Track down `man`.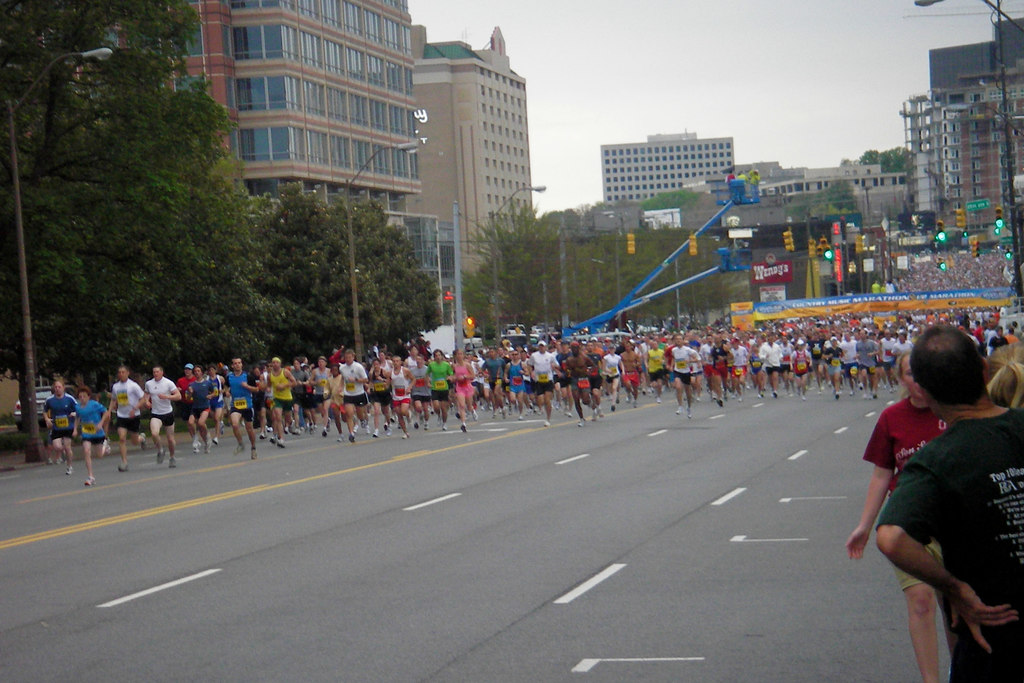
Tracked to {"x1": 787, "y1": 340, "x2": 815, "y2": 400}.
